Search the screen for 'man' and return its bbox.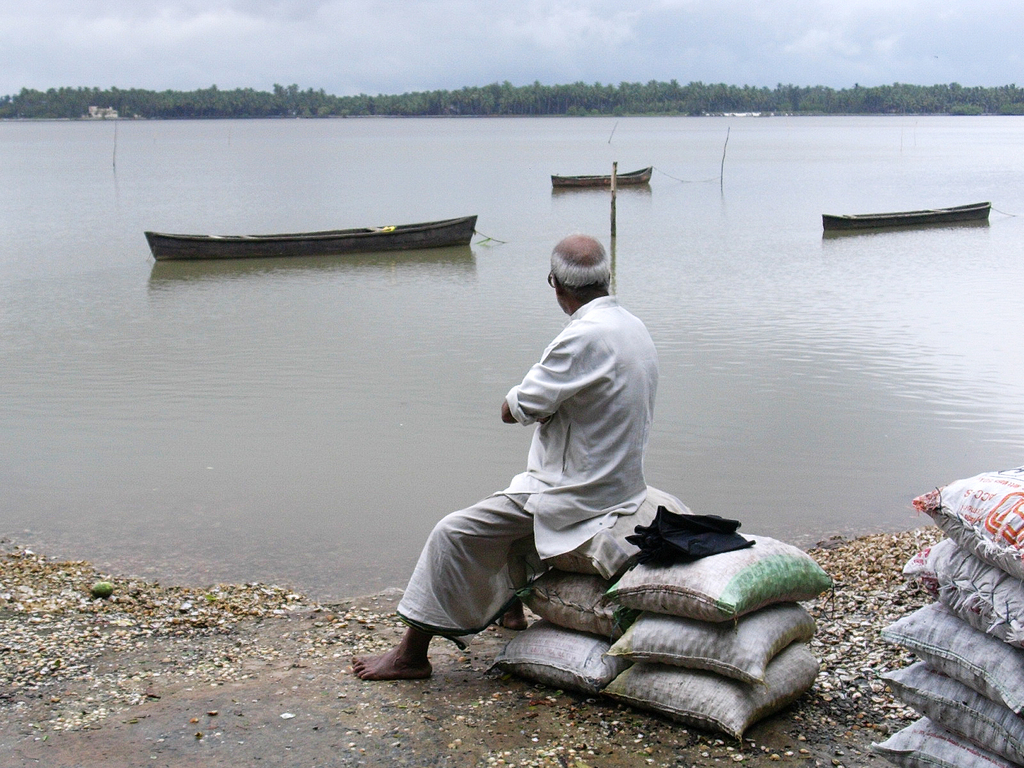
Found: bbox(352, 233, 665, 683).
